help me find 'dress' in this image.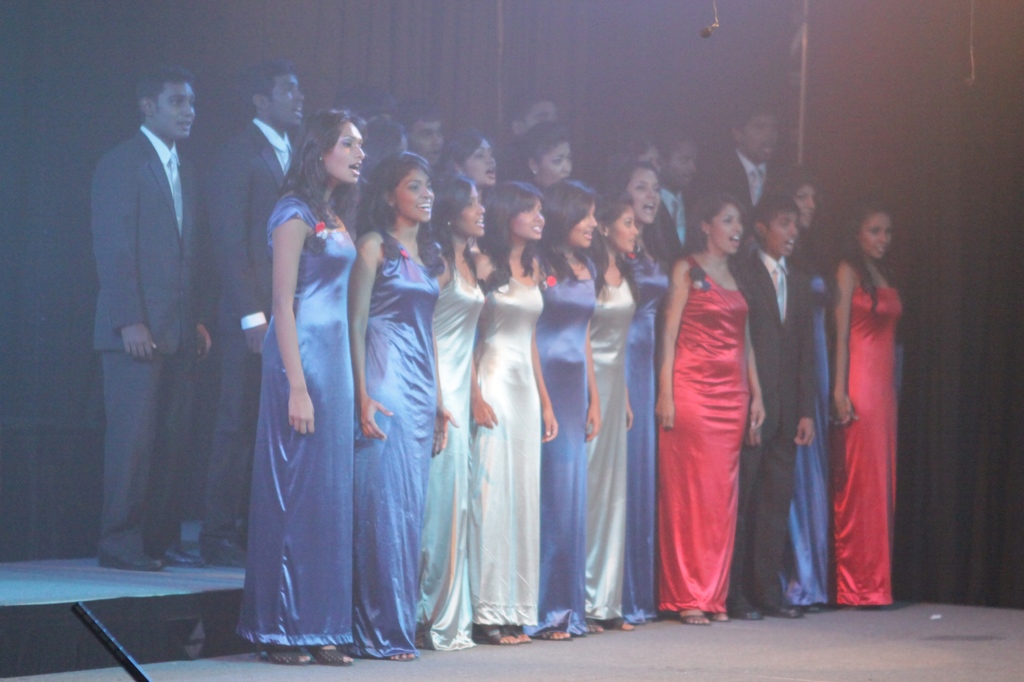
Found it: Rect(839, 258, 916, 610).
